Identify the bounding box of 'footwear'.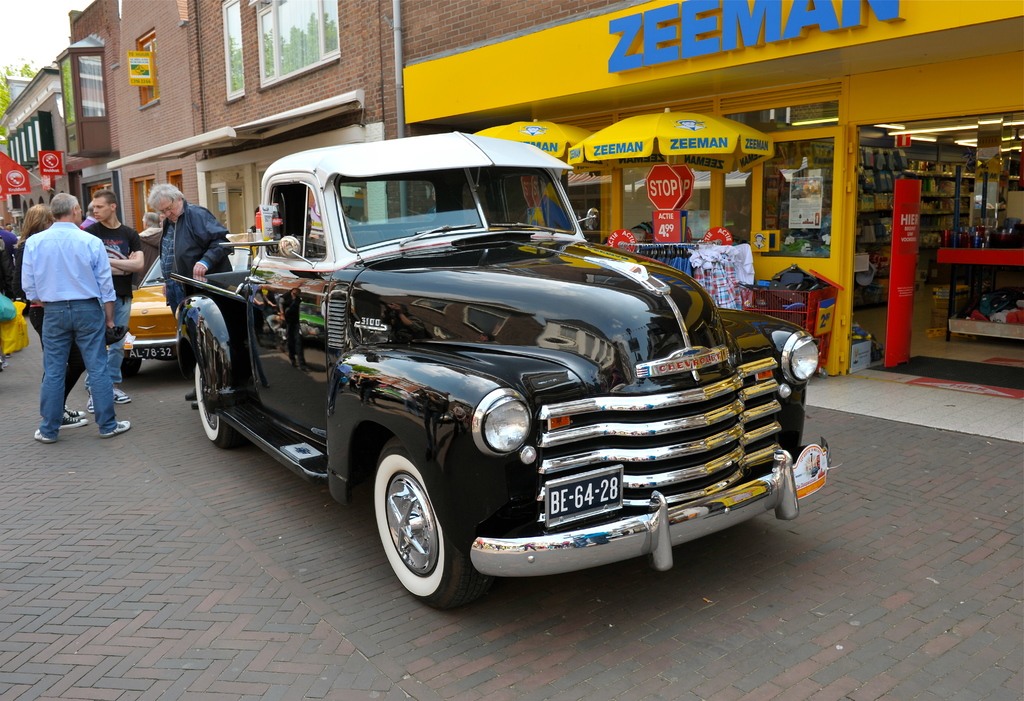
rect(63, 394, 85, 431).
